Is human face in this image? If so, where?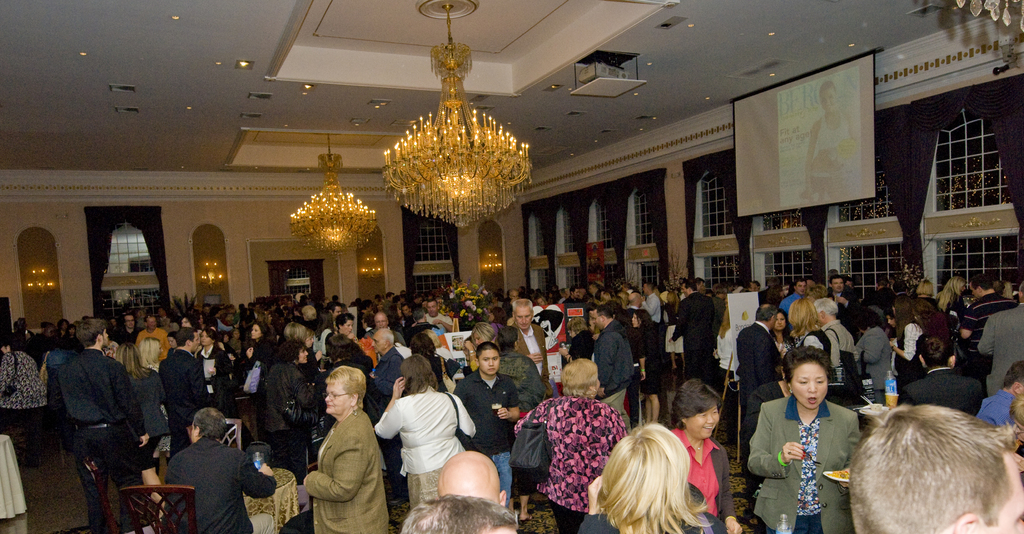
Yes, at crop(790, 362, 828, 410).
